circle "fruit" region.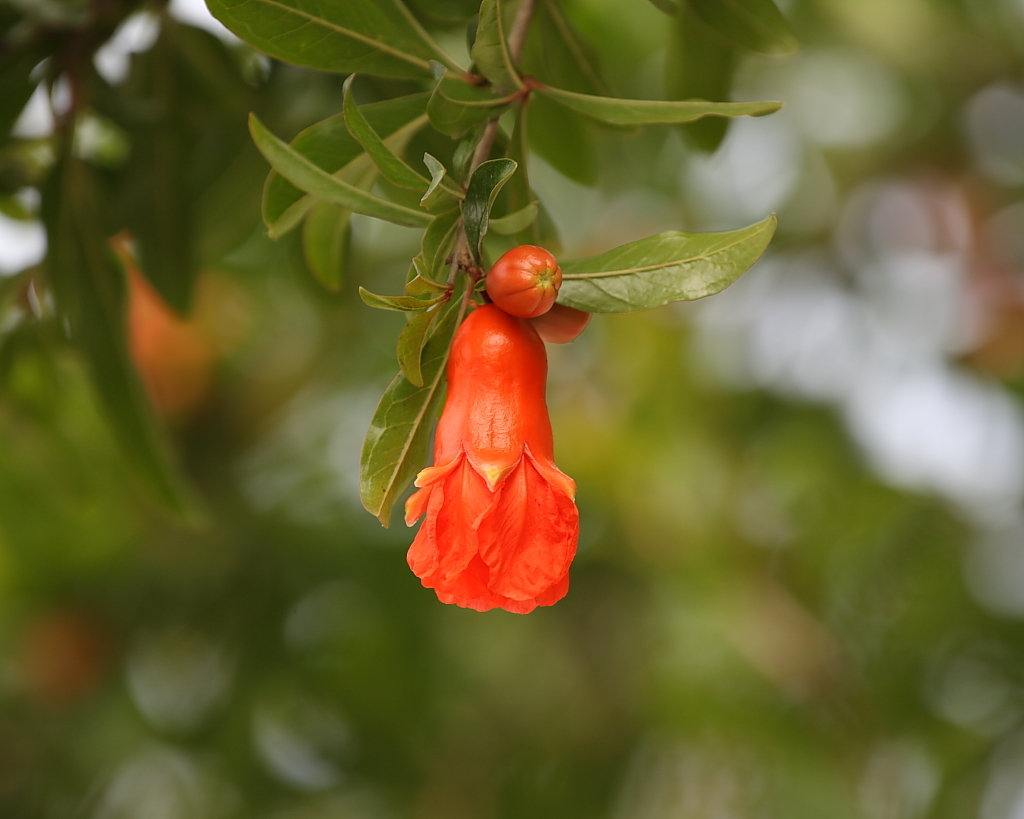
Region: {"x1": 471, "y1": 242, "x2": 567, "y2": 313}.
